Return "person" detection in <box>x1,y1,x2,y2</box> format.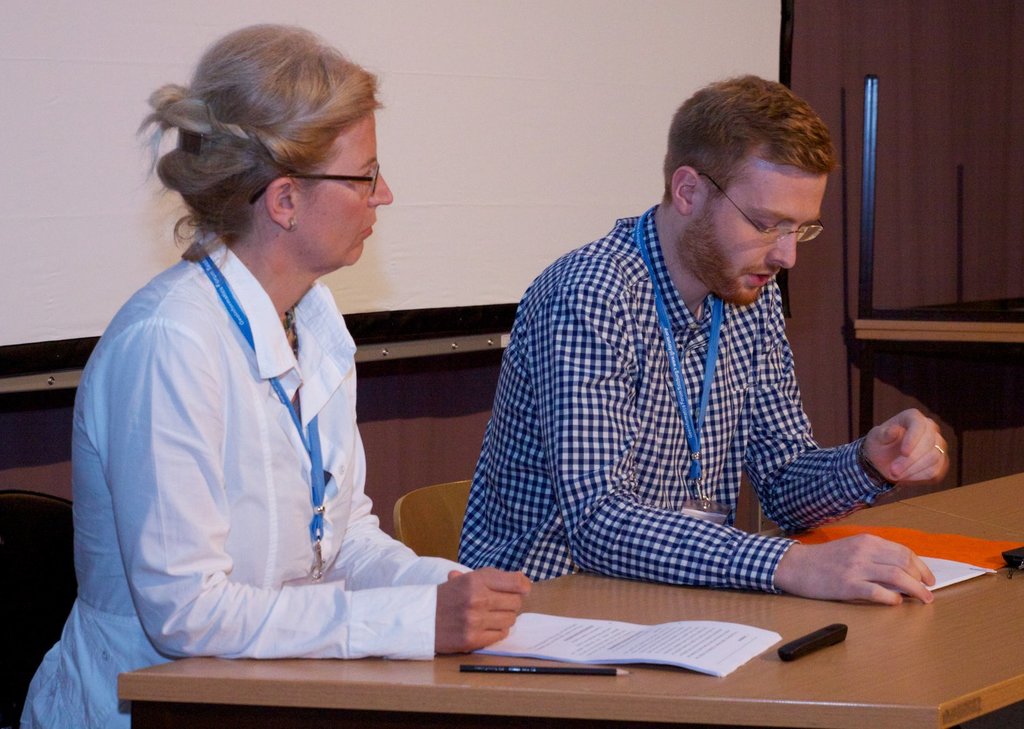
<box>453,63,924,650</box>.
